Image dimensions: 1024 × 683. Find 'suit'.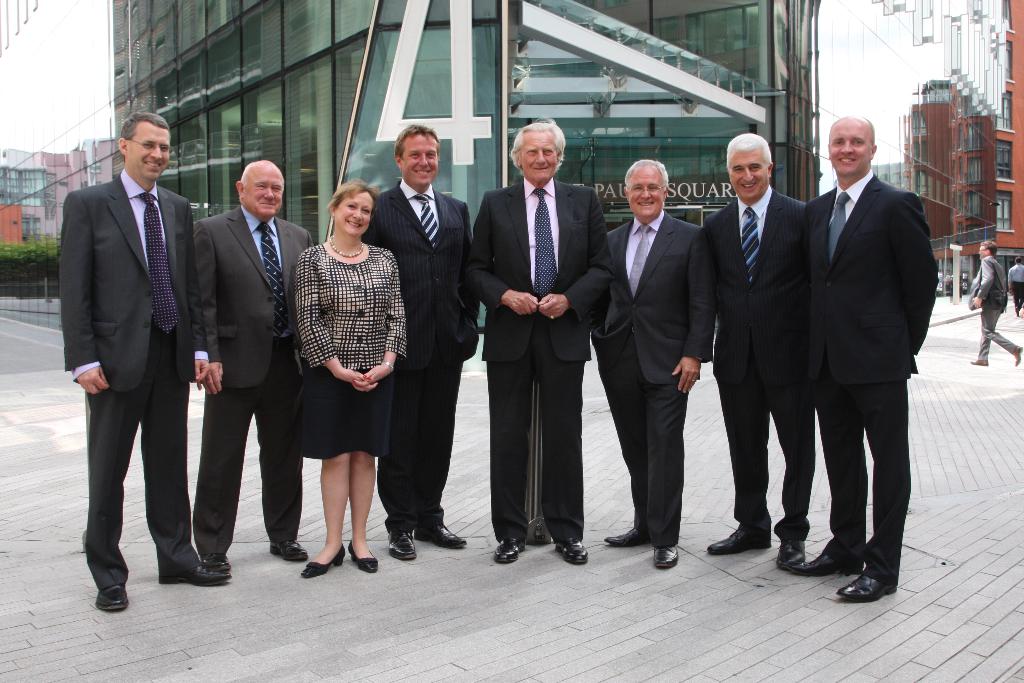
Rect(191, 204, 314, 557).
